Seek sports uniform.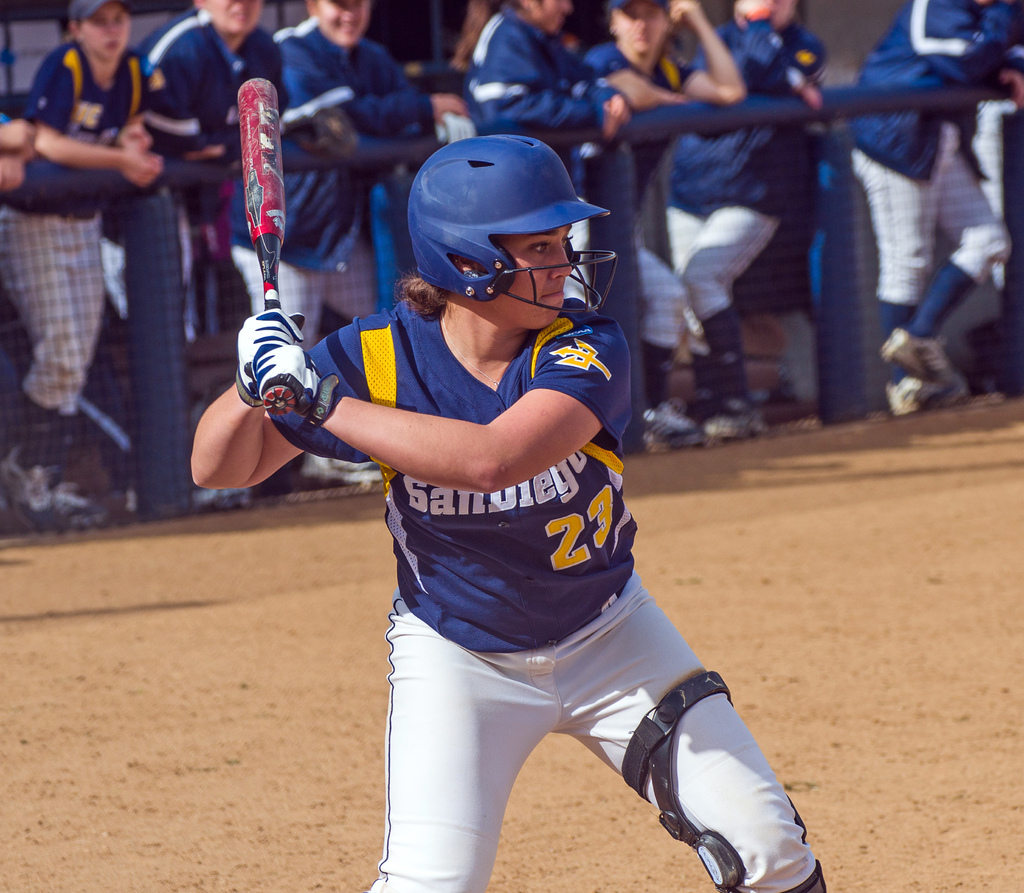
236:132:828:892.
